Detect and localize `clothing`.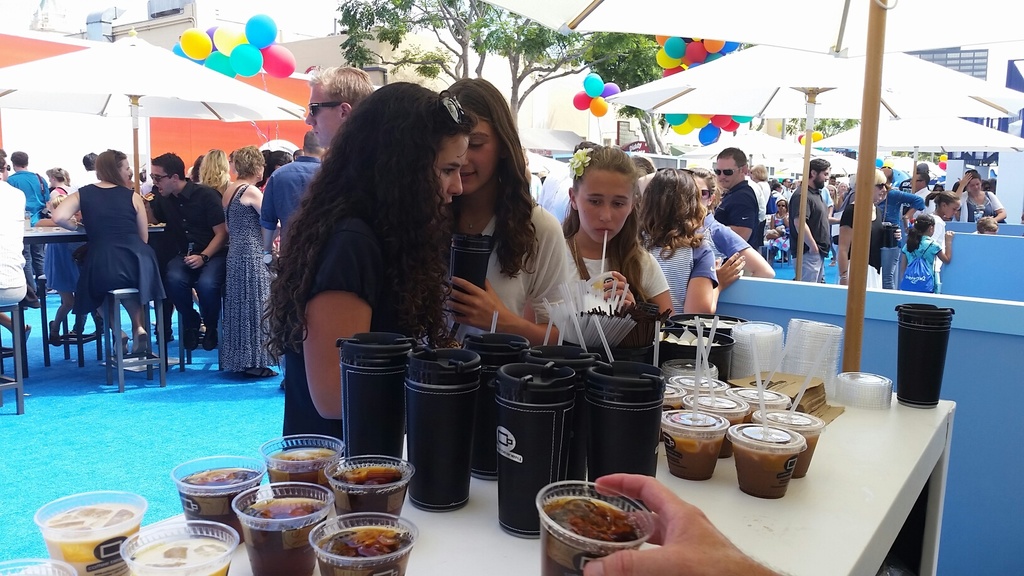
Localized at 226, 186, 282, 375.
